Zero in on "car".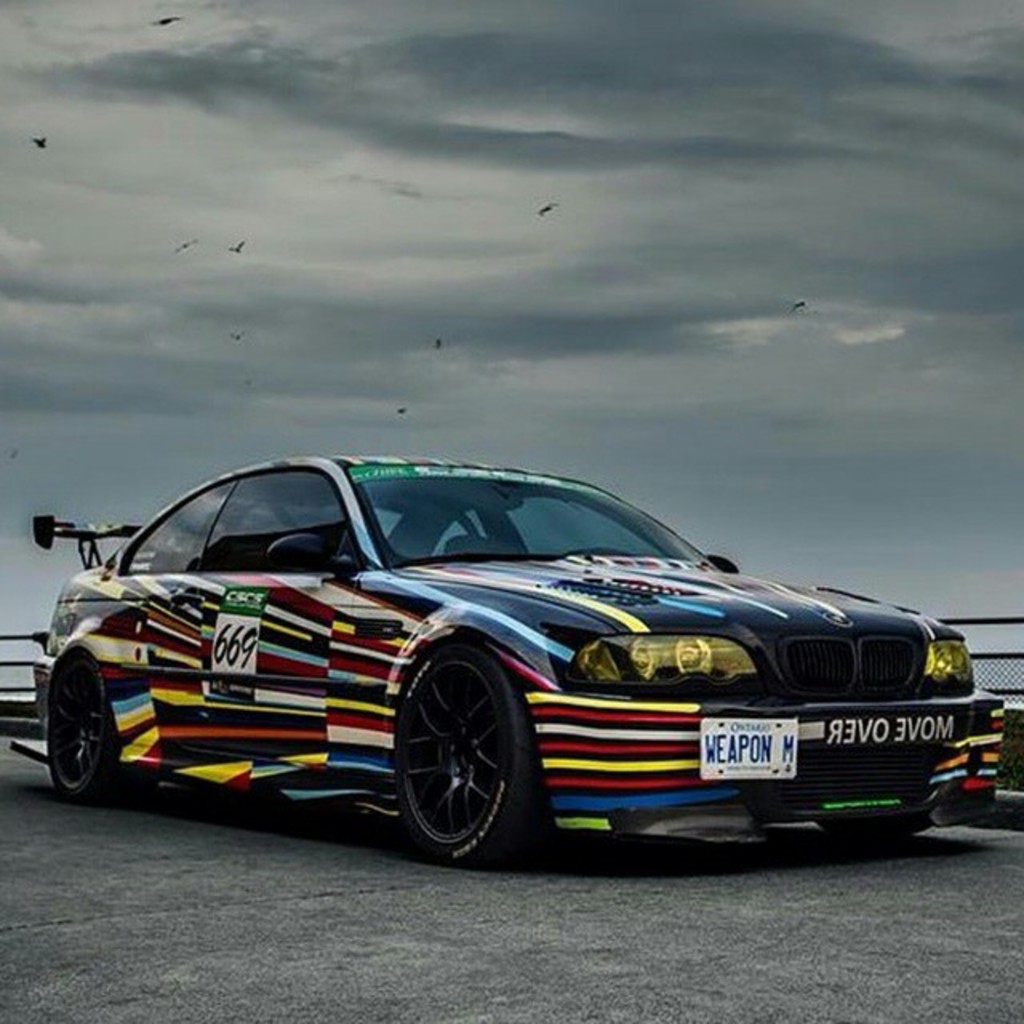
Zeroed in: 30,443,1018,864.
